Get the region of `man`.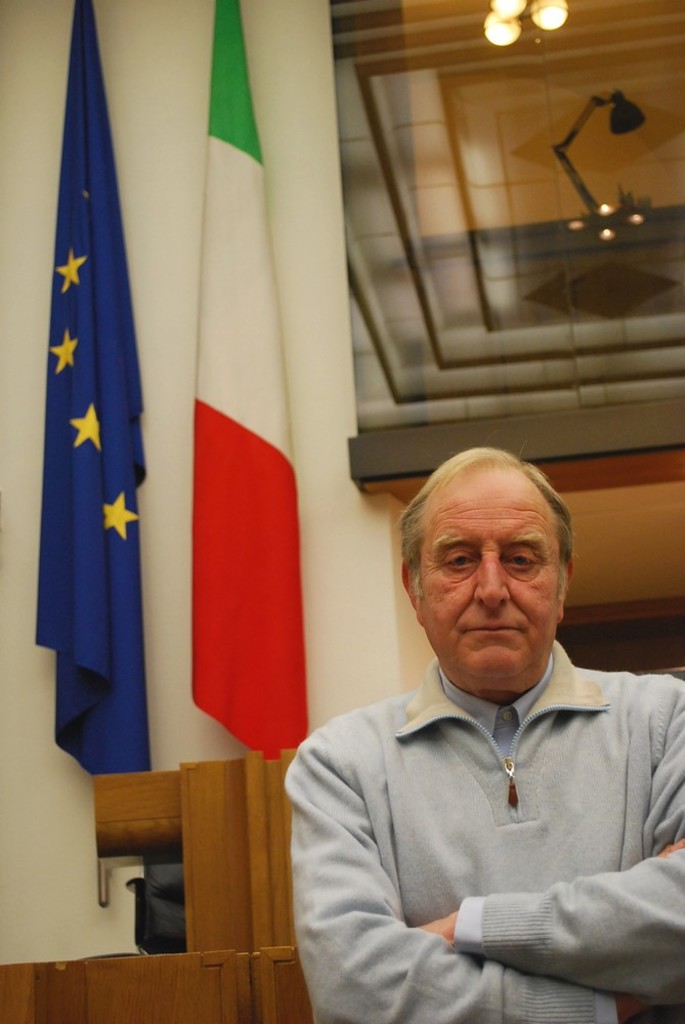
[left=294, top=439, right=684, bottom=1023].
